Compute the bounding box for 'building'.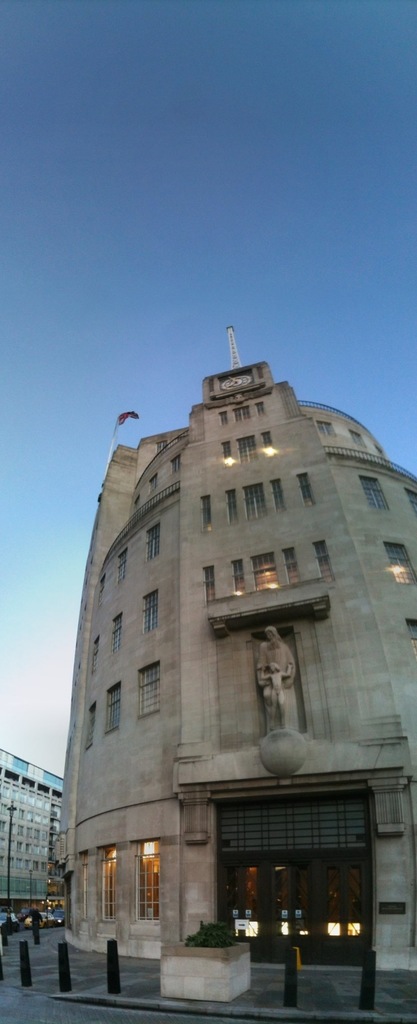
(x1=53, y1=326, x2=416, y2=968).
